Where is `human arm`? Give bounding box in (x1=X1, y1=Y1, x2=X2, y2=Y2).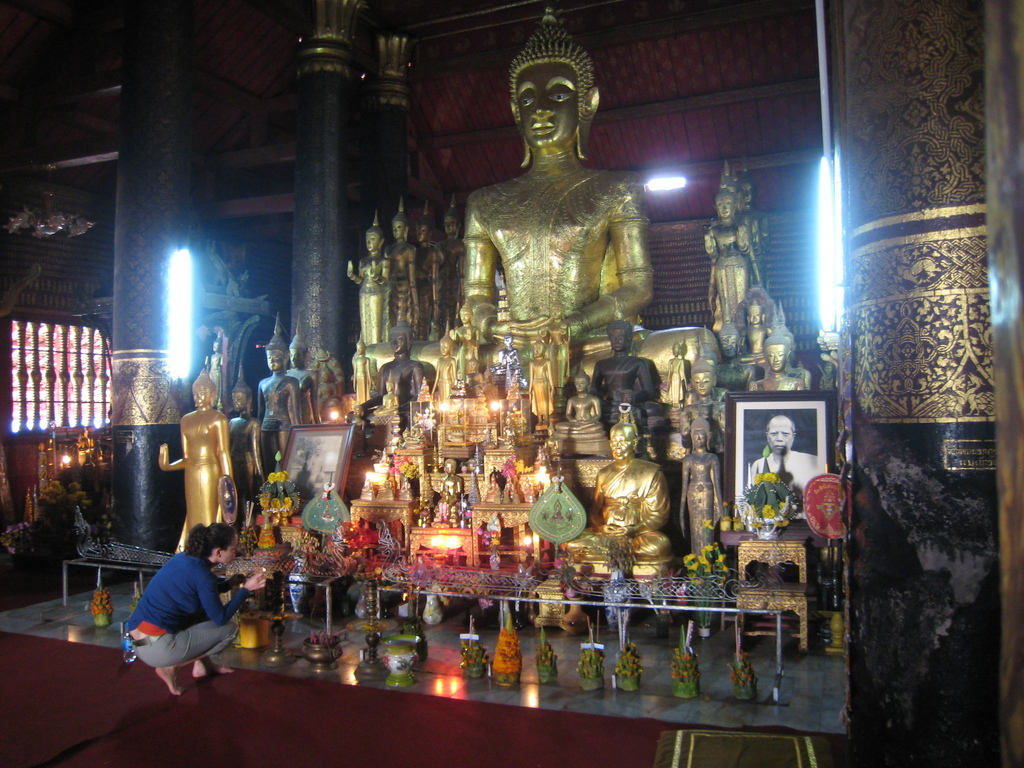
(x1=586, y1=470, x2=627, y2=537).
